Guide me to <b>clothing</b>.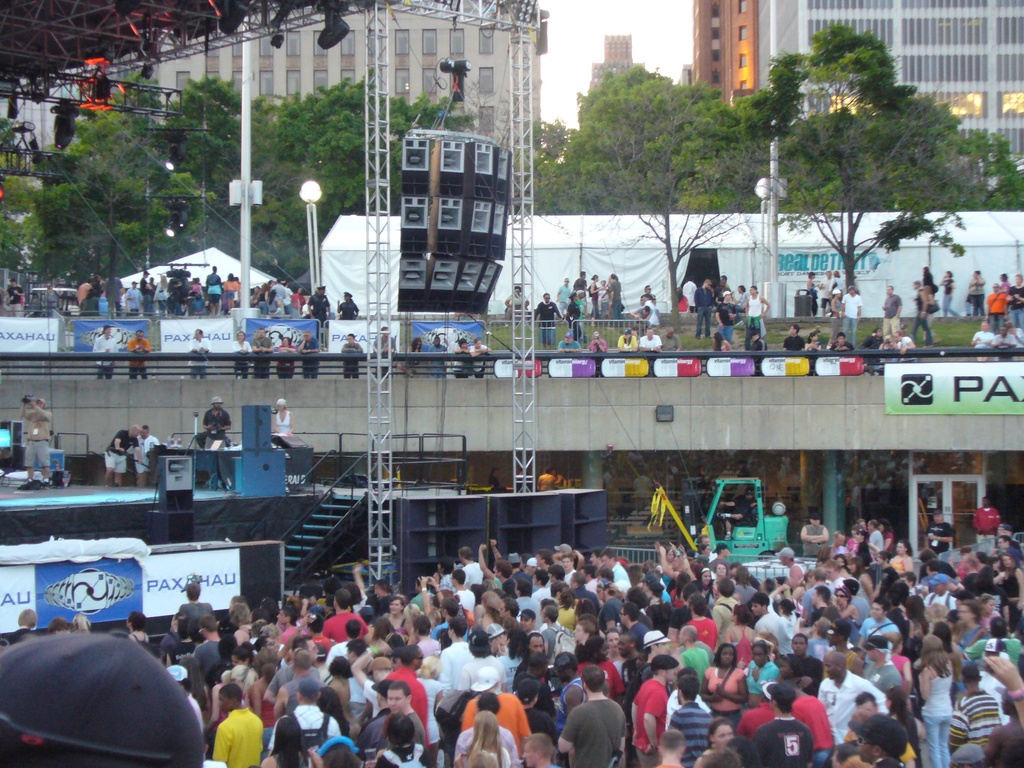
Guidance: Rect(472, 341, 490, 365).
